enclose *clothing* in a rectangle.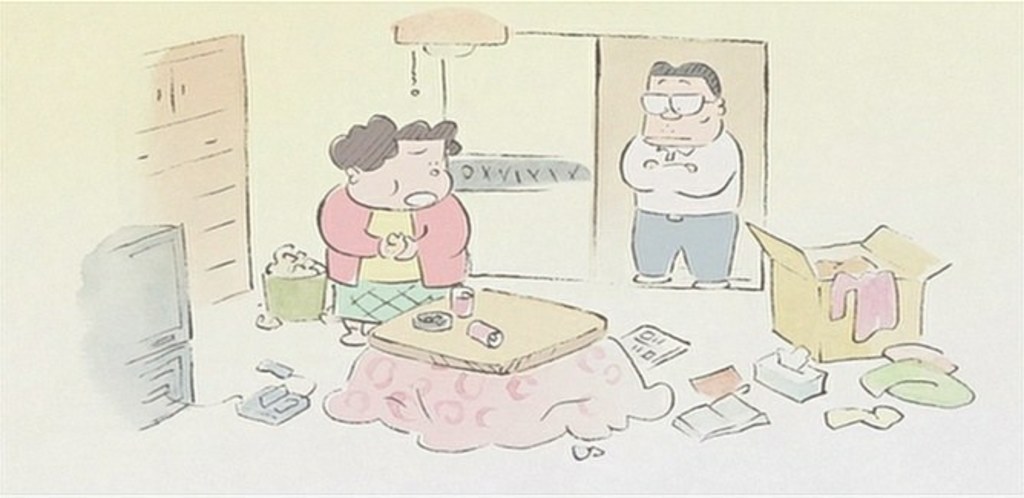
Rect(319, 193, 468, 320).
